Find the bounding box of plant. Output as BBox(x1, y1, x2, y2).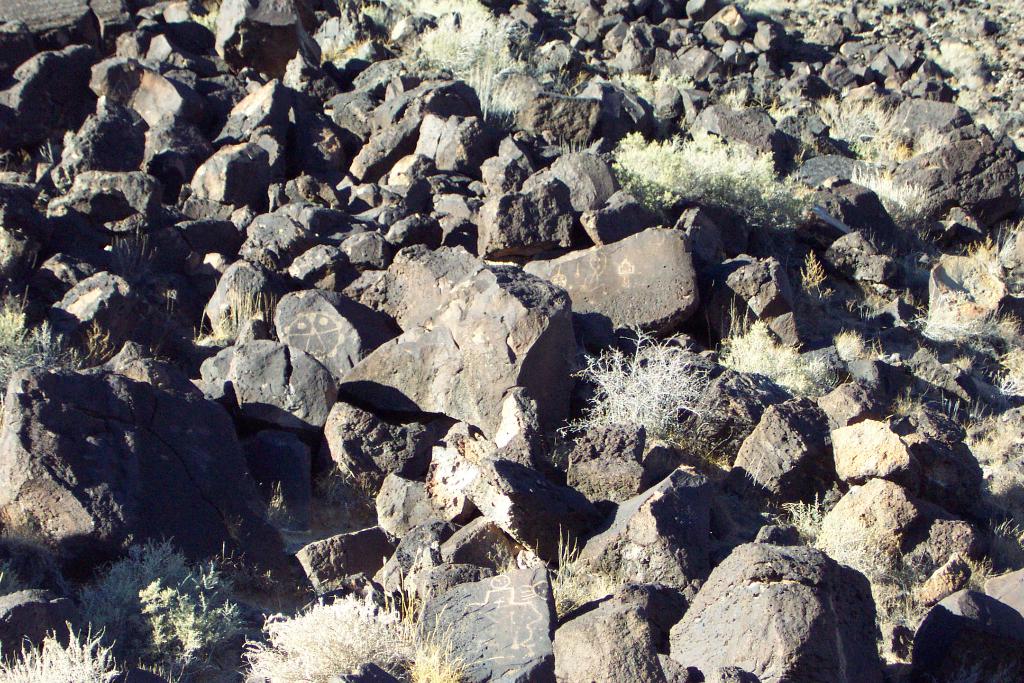
BBox(79, 531, 198, 646).
